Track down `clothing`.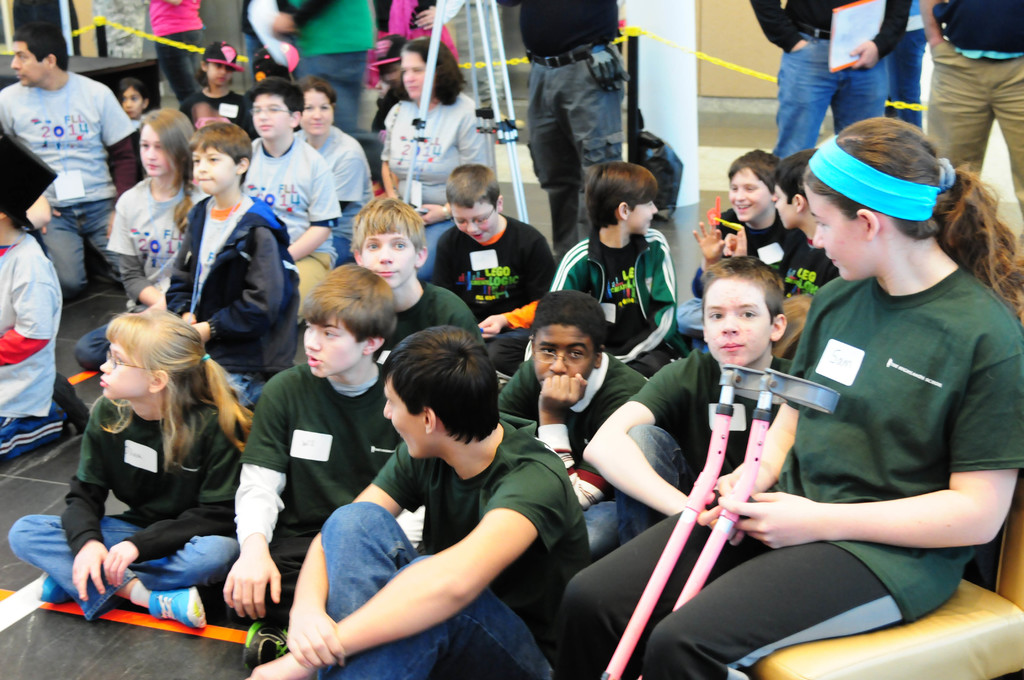
Tracked to <bbox>766, 240, 840, 298</bbox>.
